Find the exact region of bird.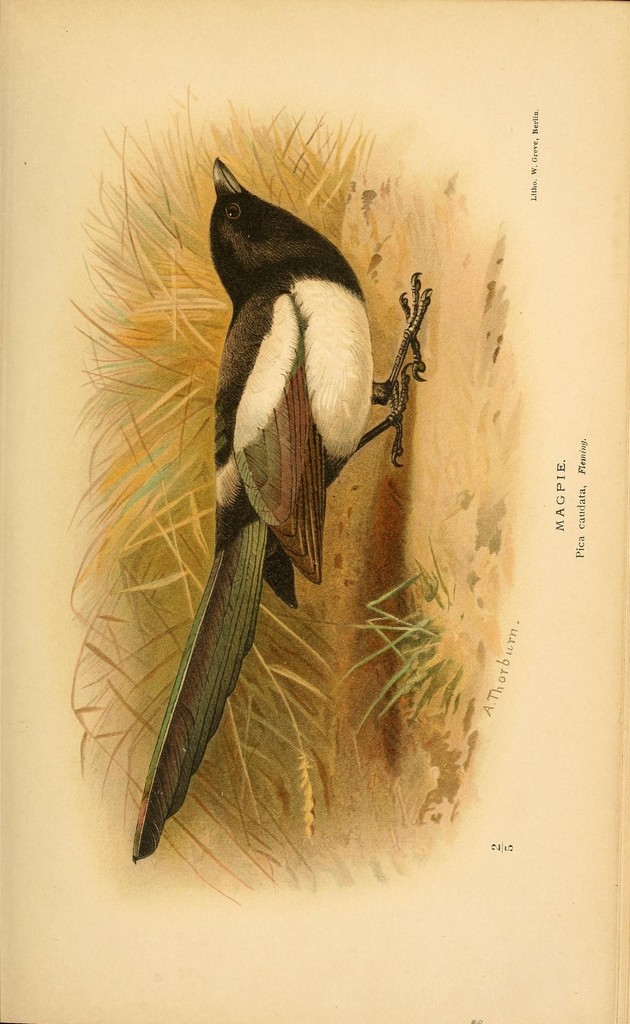
Exact region: 100,178,450,856.
